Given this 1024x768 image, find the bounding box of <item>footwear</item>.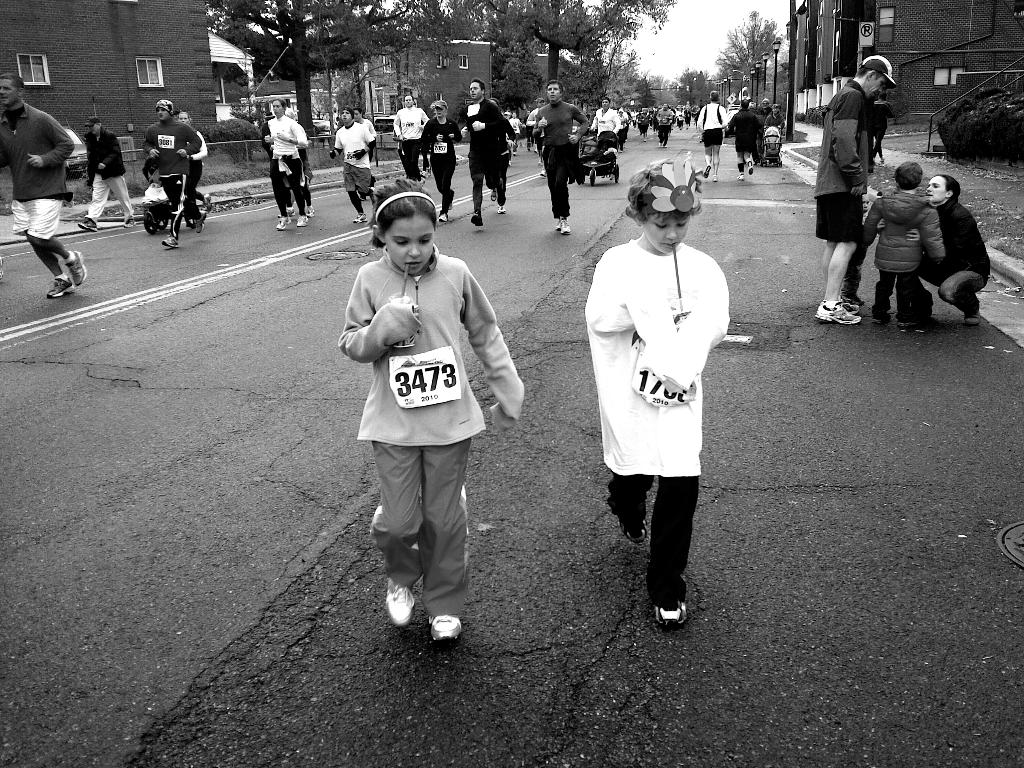
BBox(534, 148, 537, 154).
